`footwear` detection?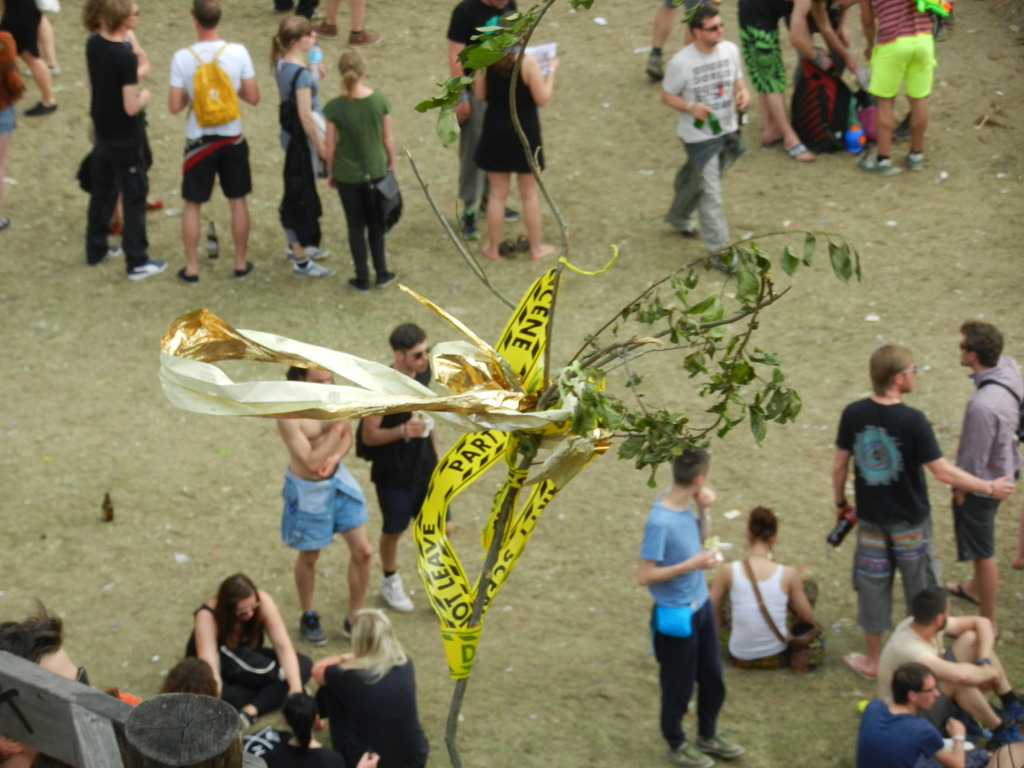
select_region(127, 254, 172, 282)
